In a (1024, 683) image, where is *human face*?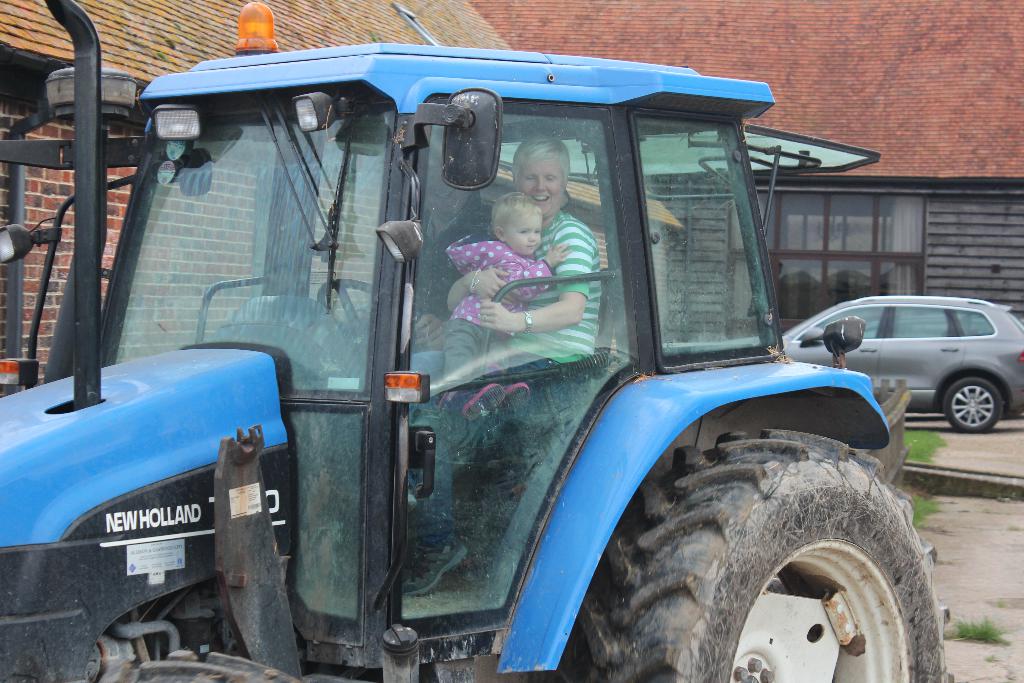
bbox=(519, 158, 565, 218).
